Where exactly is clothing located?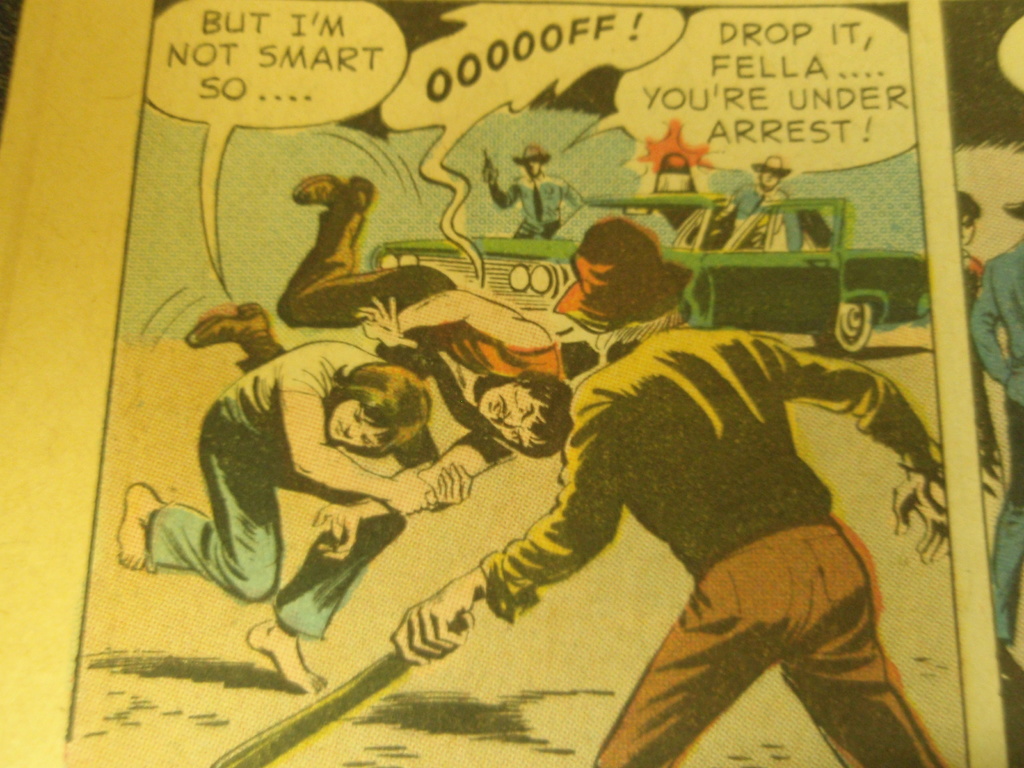
Its bounding box is box=[151, 338, 404, 638].
